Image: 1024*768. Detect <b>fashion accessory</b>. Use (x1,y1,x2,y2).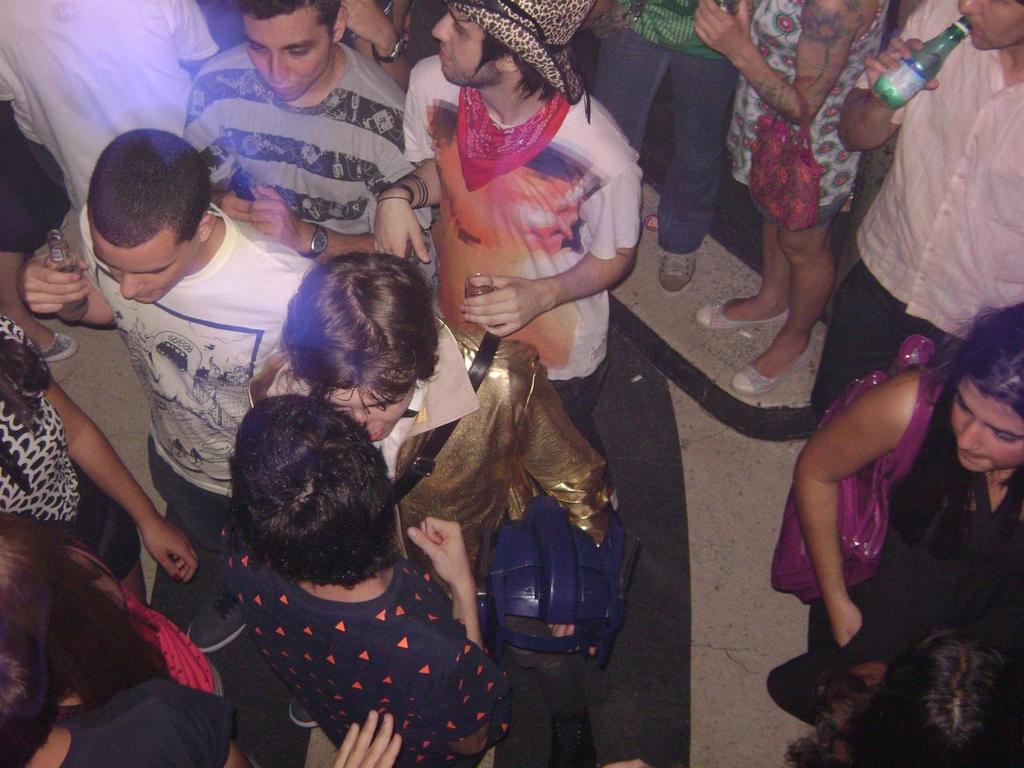
(769,330,944,602).
